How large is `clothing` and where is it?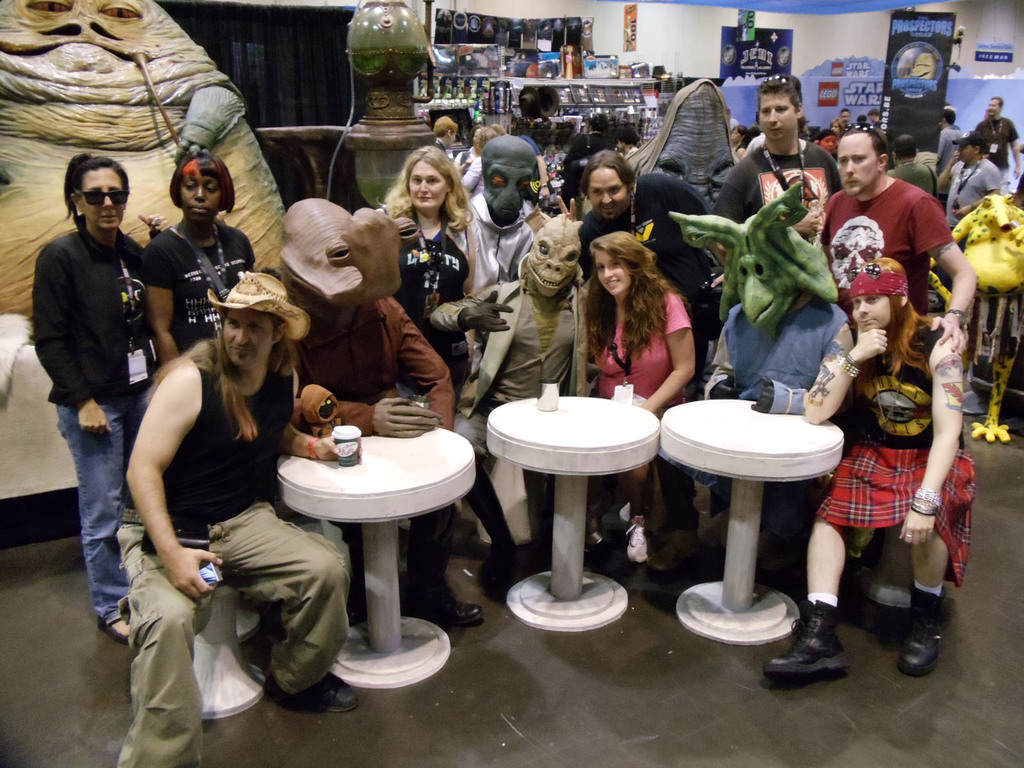
Bounding box: detection(936, 116, 958, 168).
